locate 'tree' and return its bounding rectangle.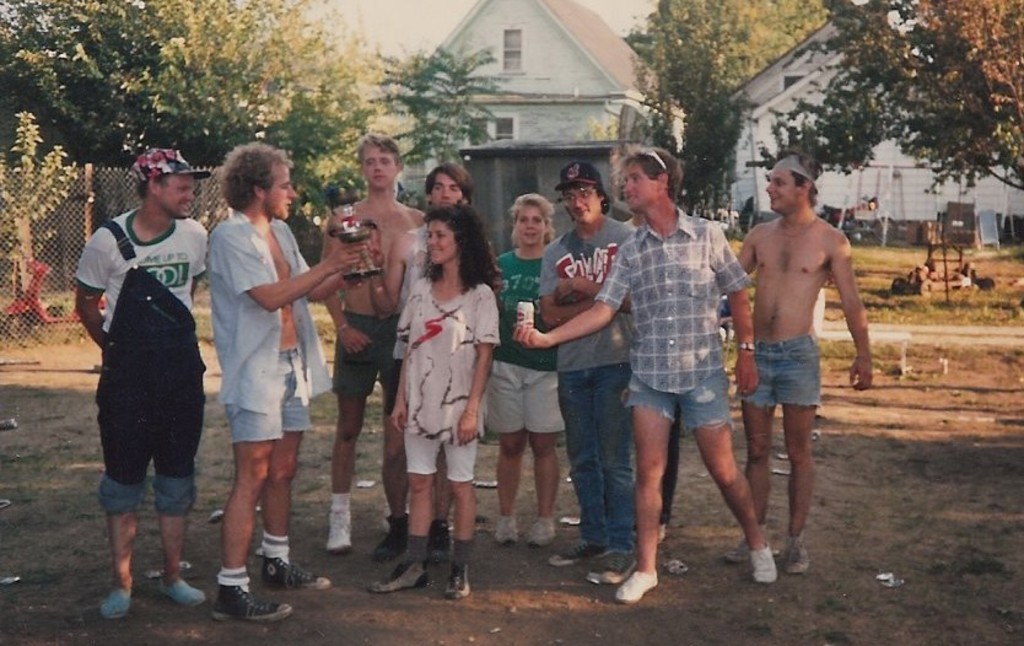
l=733, t=0, r=1023, b=203.
